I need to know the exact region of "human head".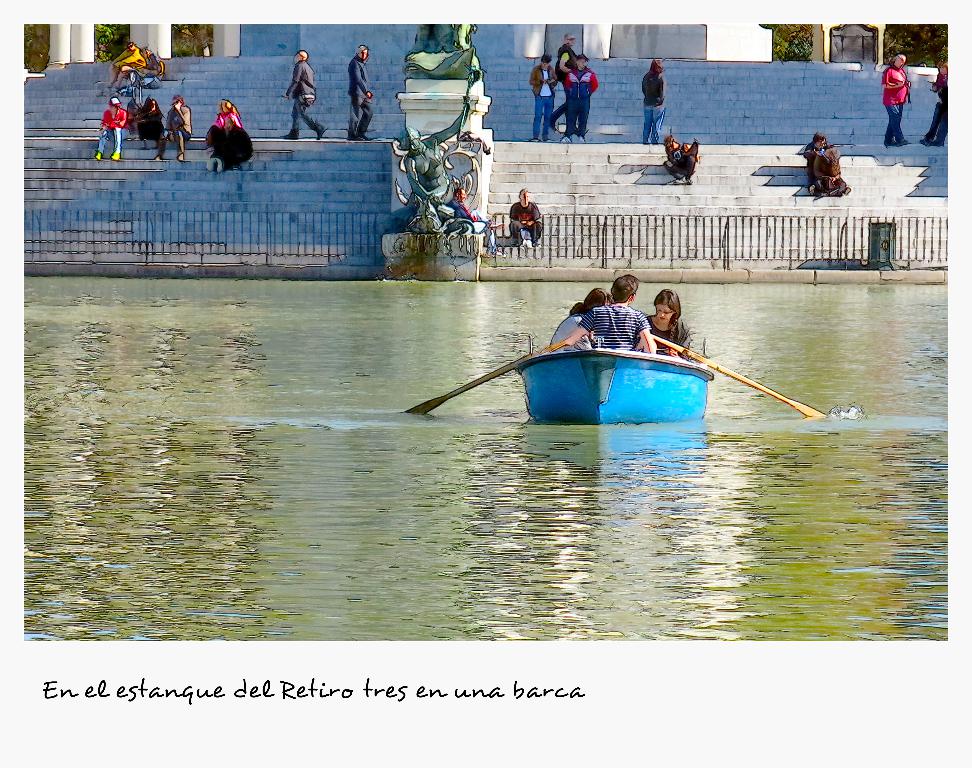
Region: select_region(653, 288, 676, 323).
